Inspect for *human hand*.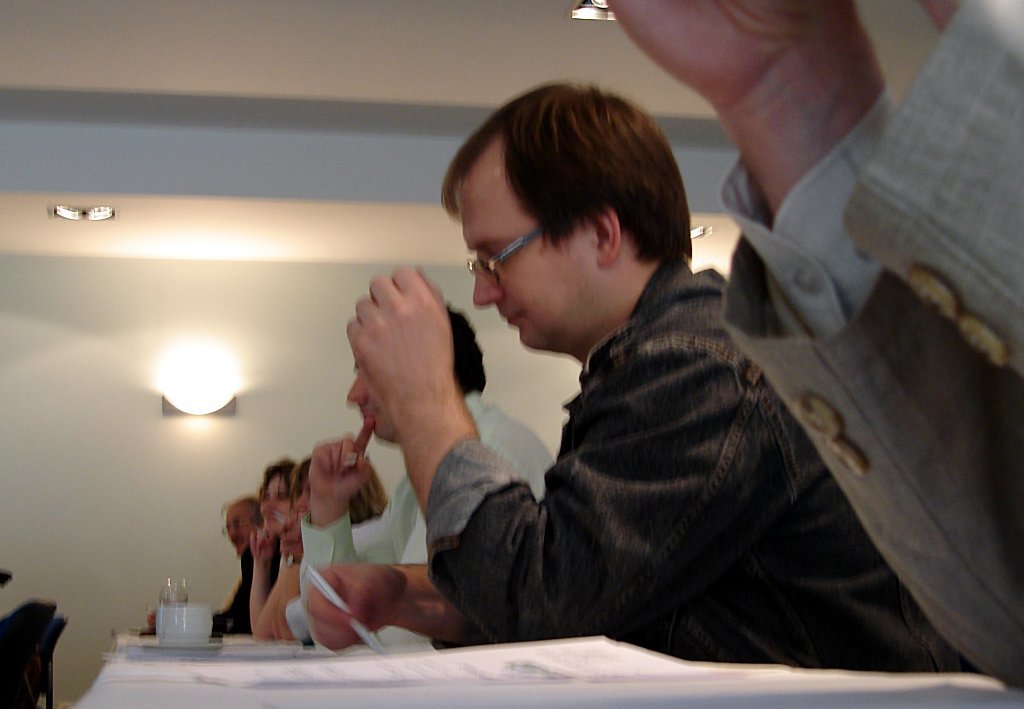
Inspection: bbox(282, 510, 302, 562).
